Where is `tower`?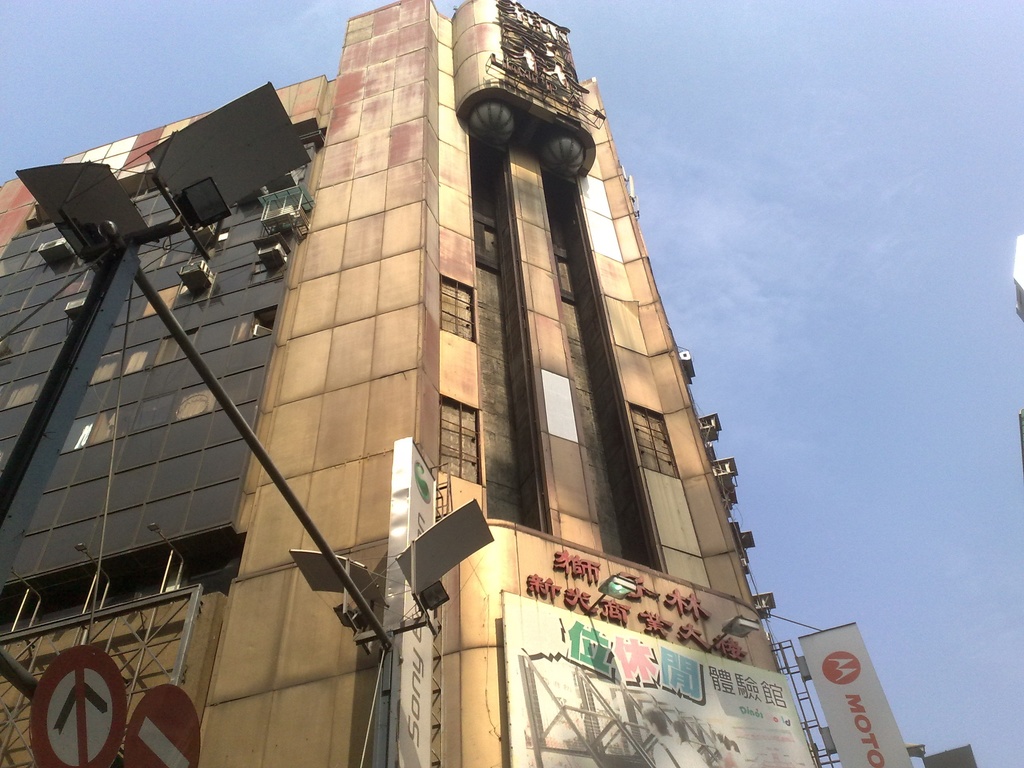
0, 0, 927, 767.
